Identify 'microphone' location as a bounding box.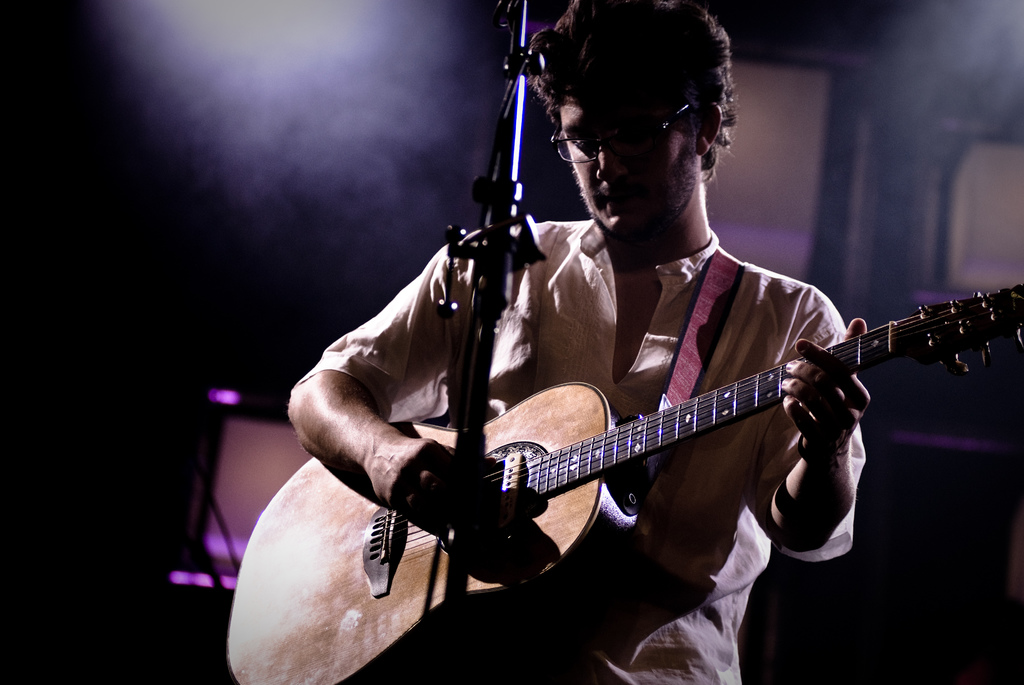
left=525, top=26, right=559, bottom=67.
